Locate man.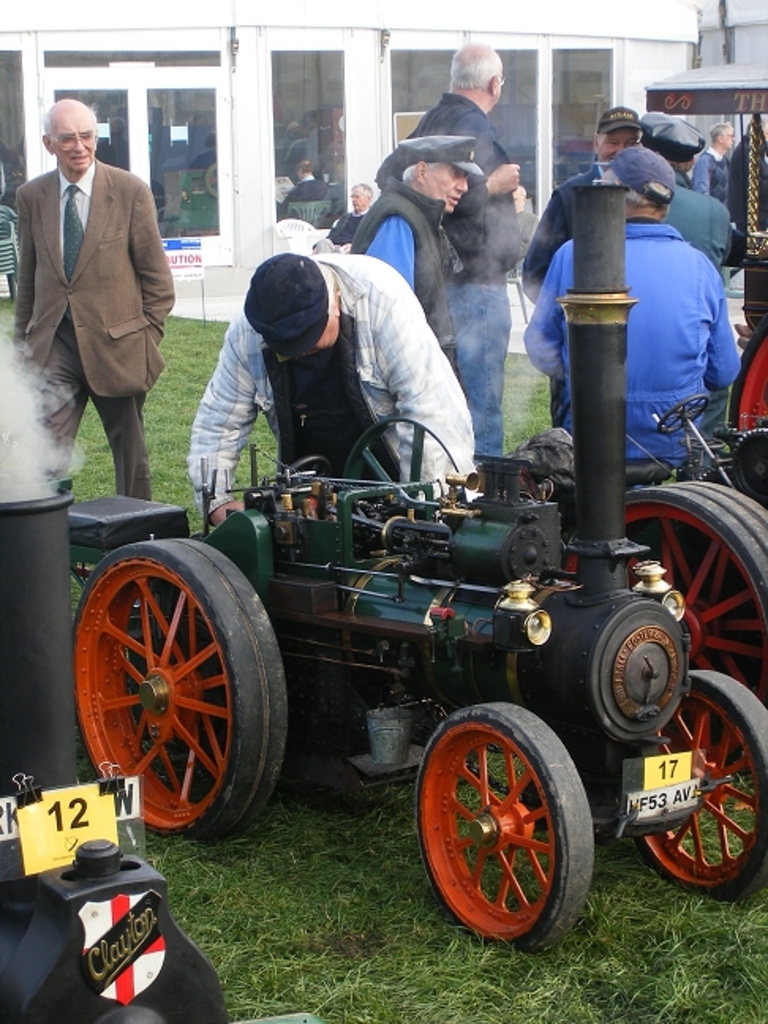
Bounding box: (x1=645, y1=114, x2=740, y2=275).
